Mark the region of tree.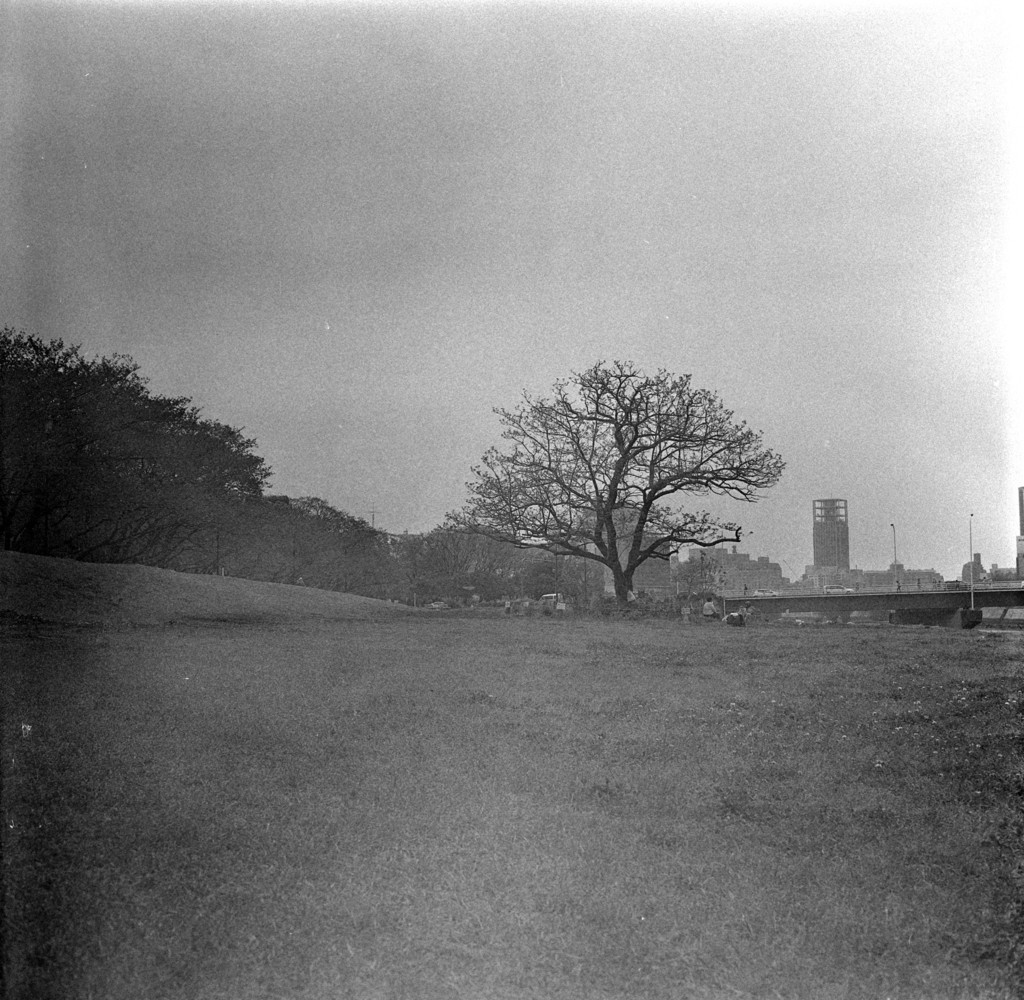
Region: [443, 351, 792, 611].
